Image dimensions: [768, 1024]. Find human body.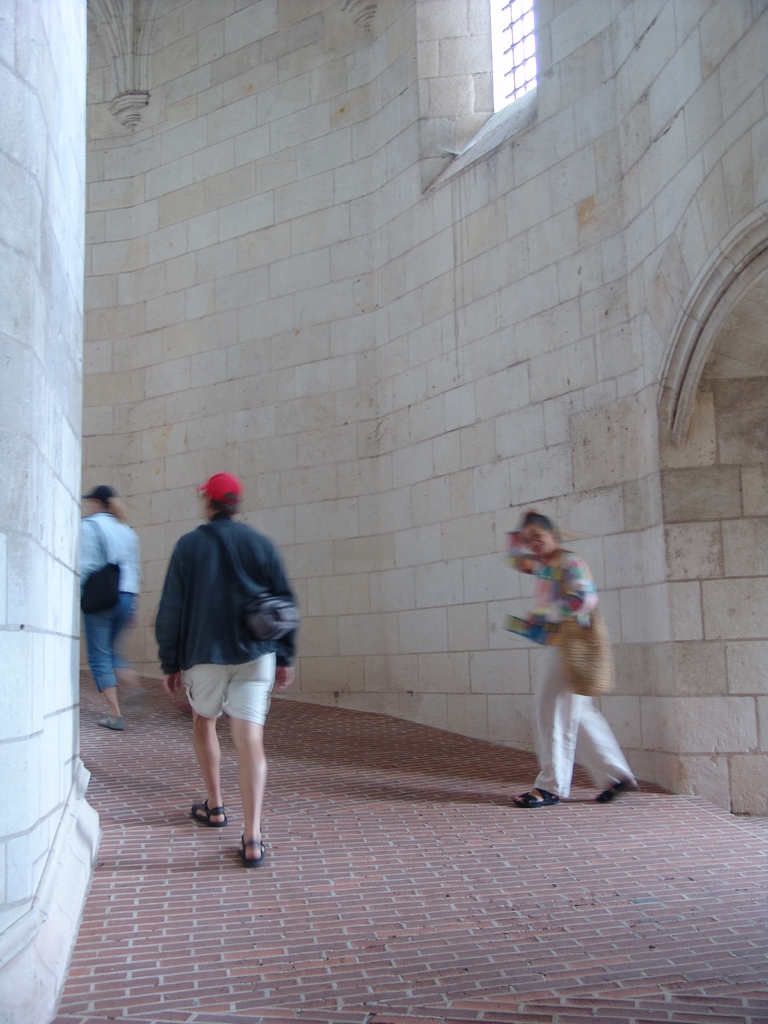
(left=76, top=486, right=143, bottom=729).
